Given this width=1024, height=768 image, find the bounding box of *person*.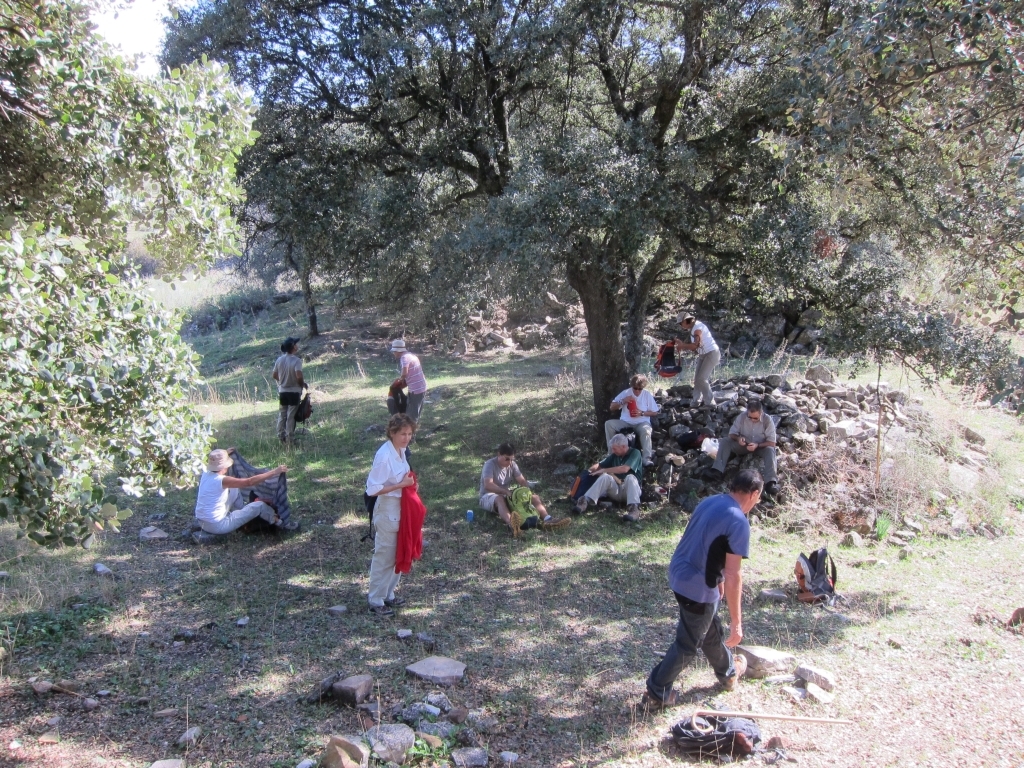
<bbox>357, 410, 423, 610</bbox>.
